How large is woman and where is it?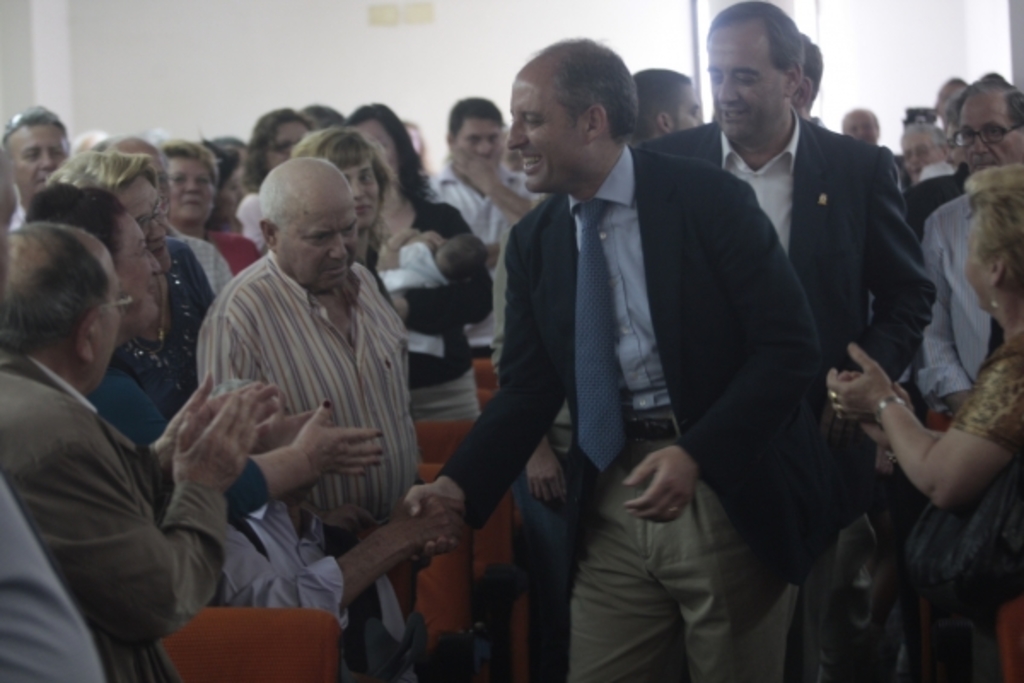
Bounding box: 304,131,393,297.
